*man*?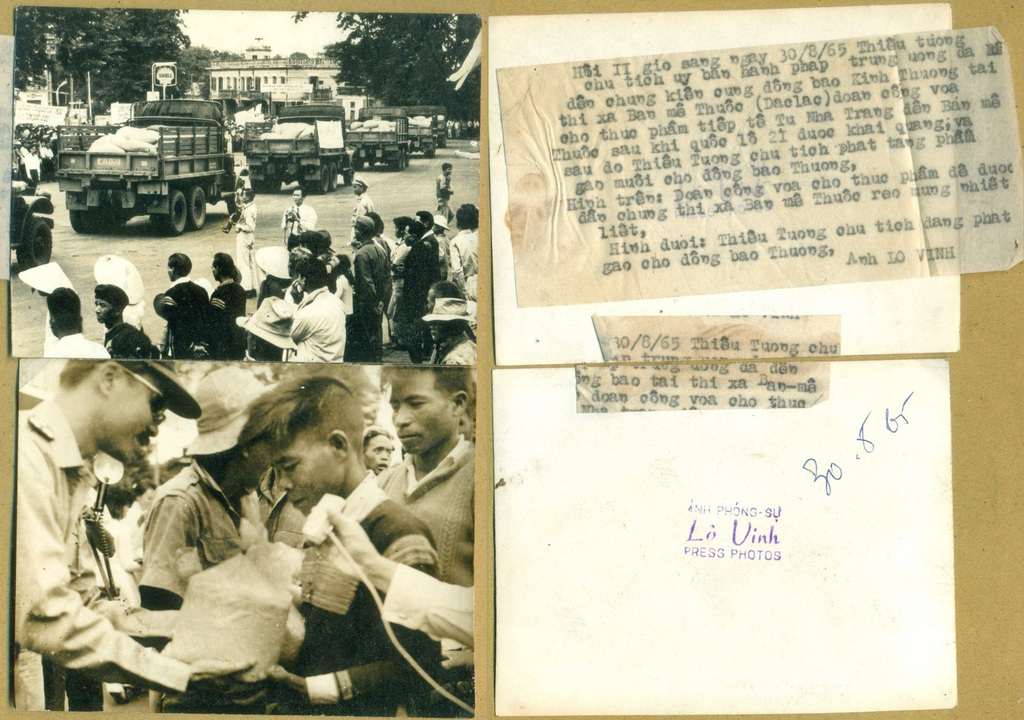
393,218,433,362
